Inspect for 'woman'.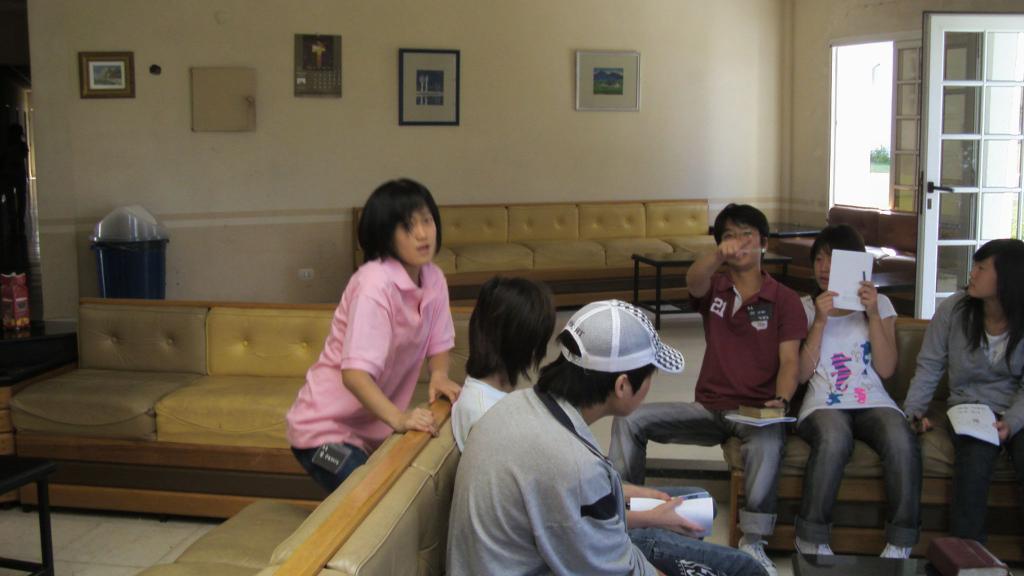
Inspection: [x1=917, y1=220, x2=1018, y2=563].
